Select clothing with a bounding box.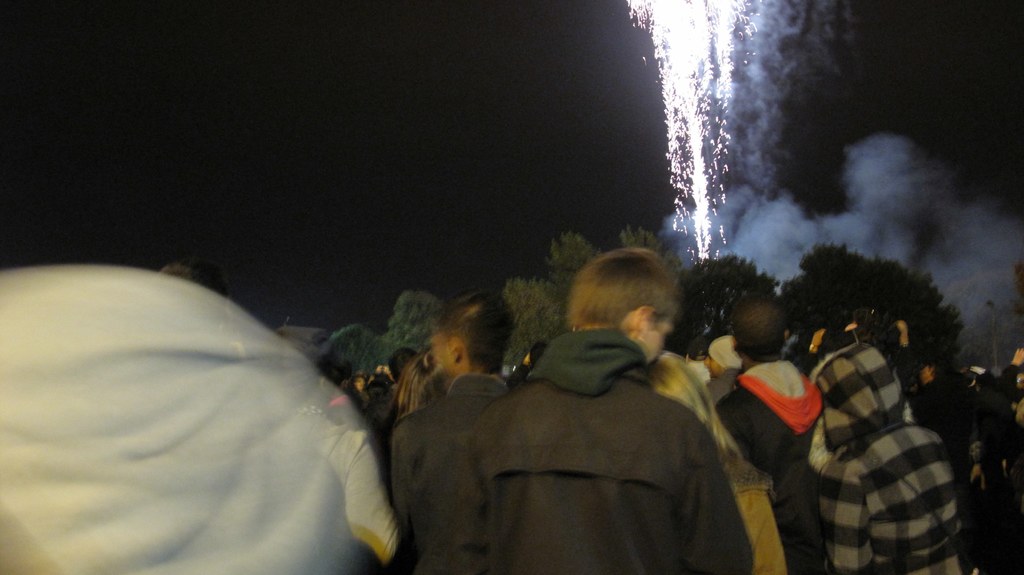
bbox=(401, 305, 762, 574).
